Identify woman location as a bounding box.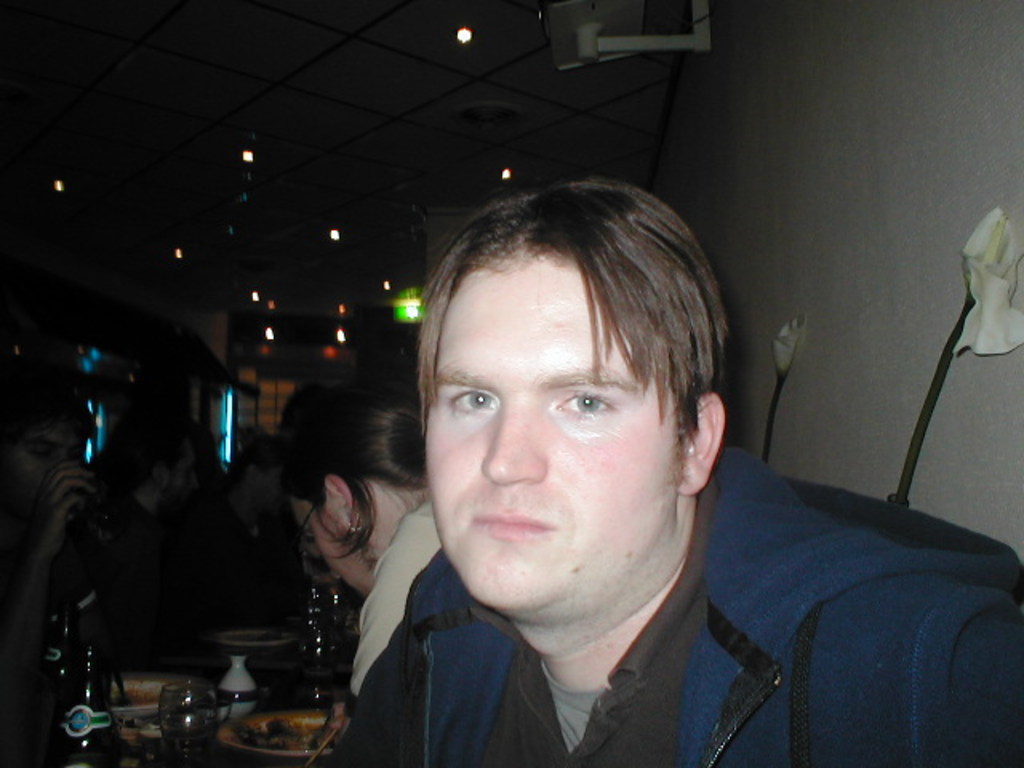
[x1=254, y1=366, x2=461, y2=741].
